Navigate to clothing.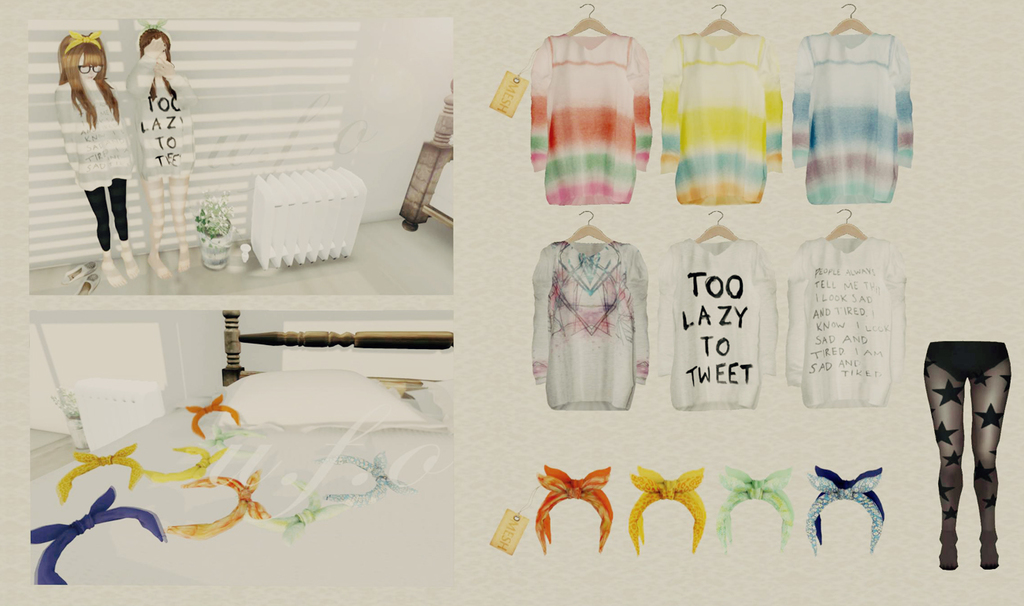
Navigation target: (531, 238, 646, 411).
